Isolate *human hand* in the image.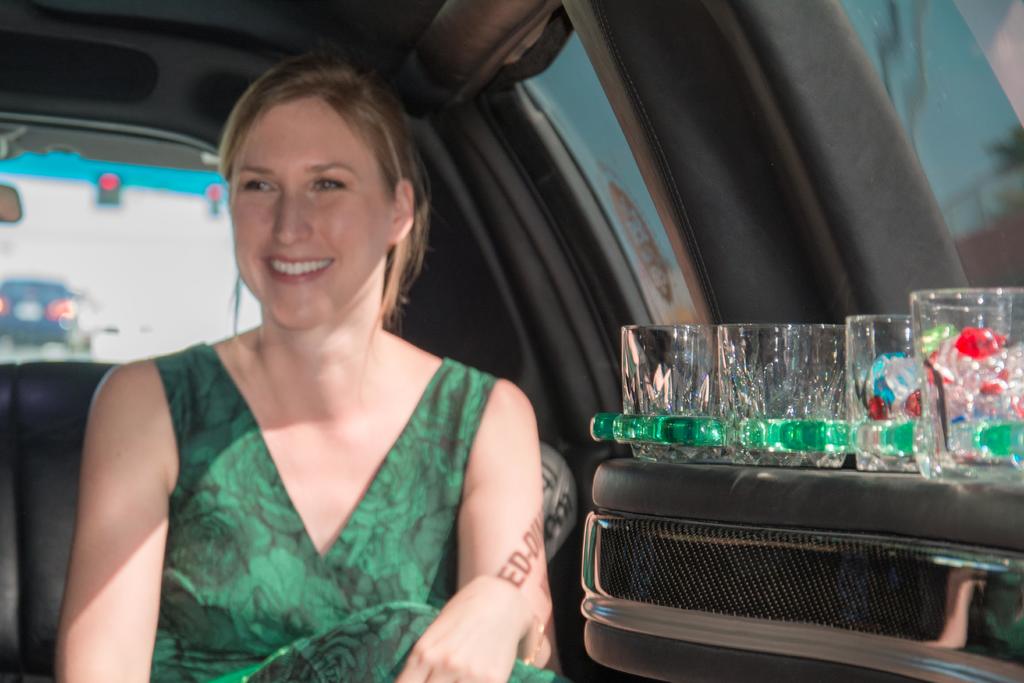
Isolated region: BBox(411, 561, 549, 673).
